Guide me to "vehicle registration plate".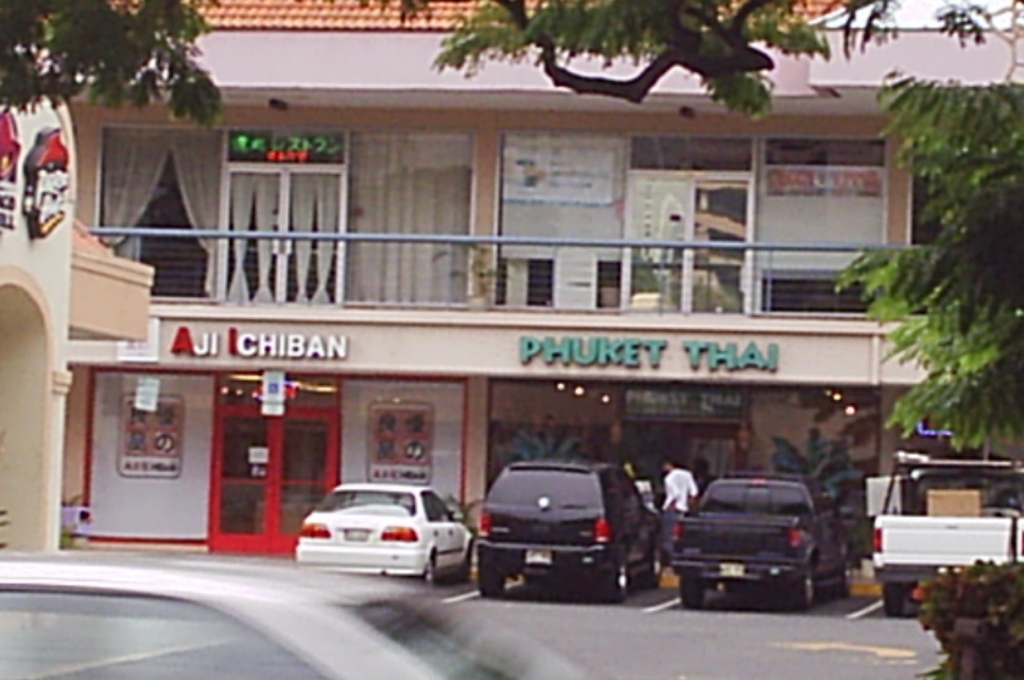
Guidance: <region>525, 549, 551, 563</region>.
